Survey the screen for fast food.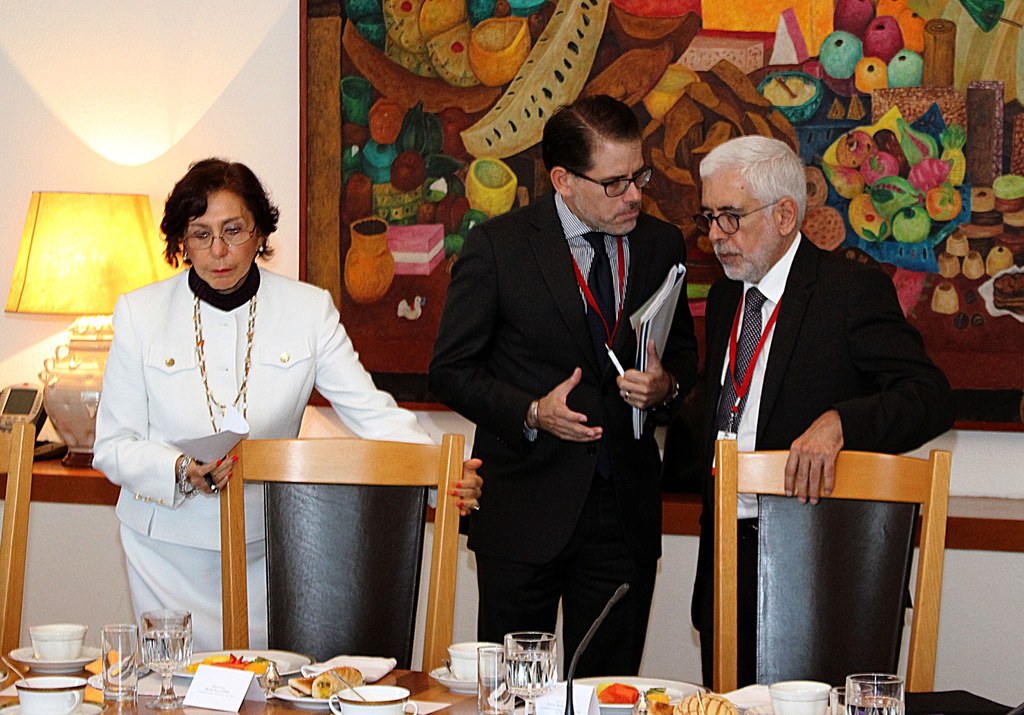
Survey found: box=[188, 648, 280, 672].
